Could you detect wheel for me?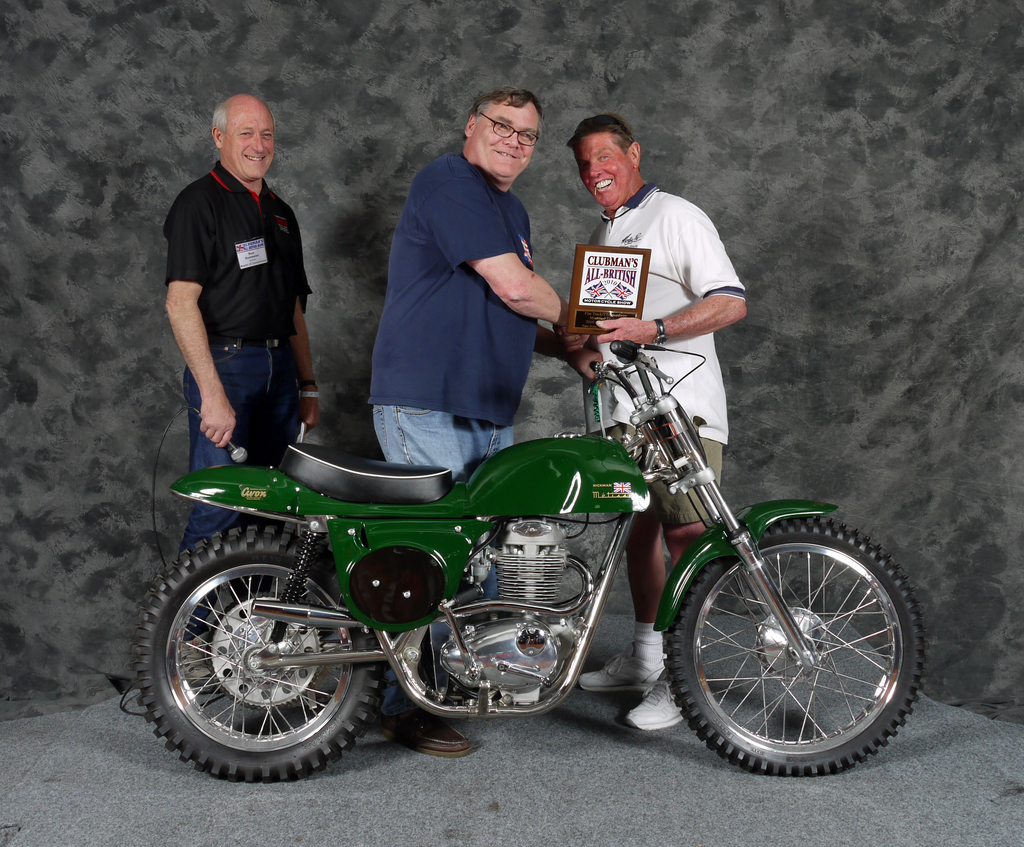
Detection result: (131,522,383,785).
